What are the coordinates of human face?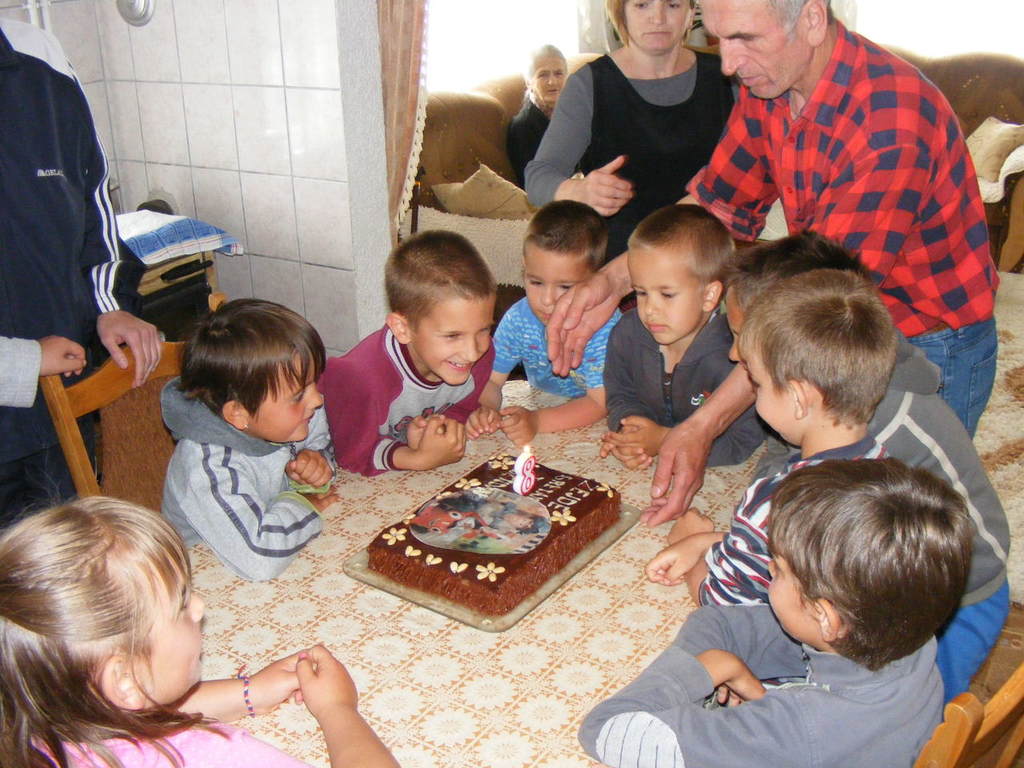
[x1=721, y1=287, x2=745, y2=366].
